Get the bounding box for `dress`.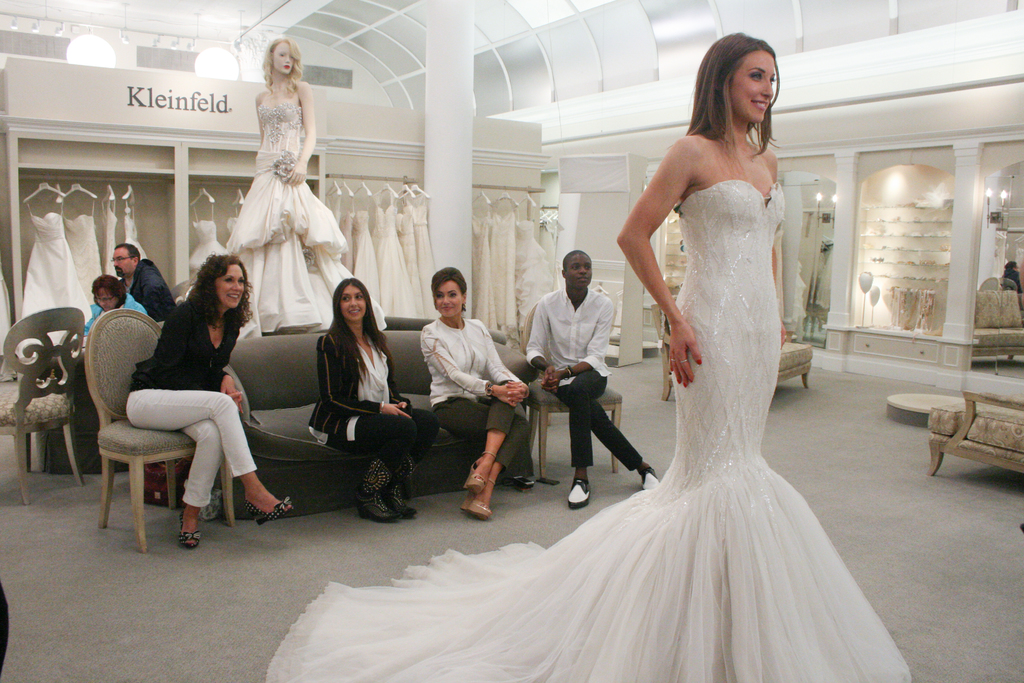
[x1=266, y1=181, x2=912, y2=682].
